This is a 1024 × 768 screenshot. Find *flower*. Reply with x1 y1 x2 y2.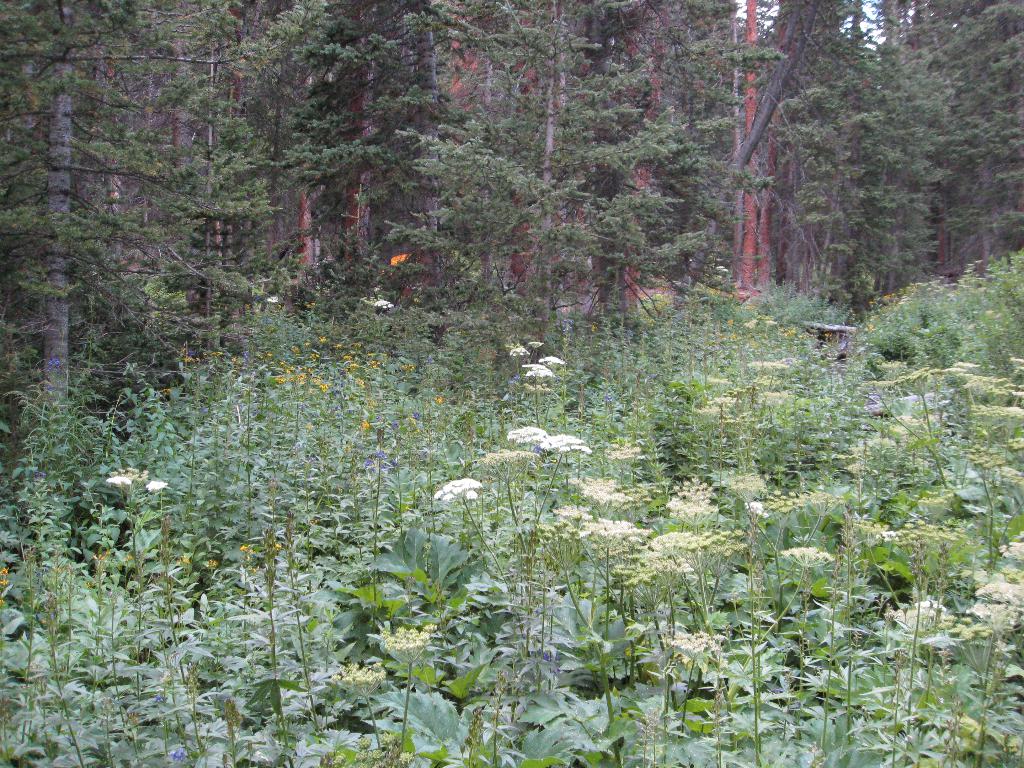
43 355 64 389.
